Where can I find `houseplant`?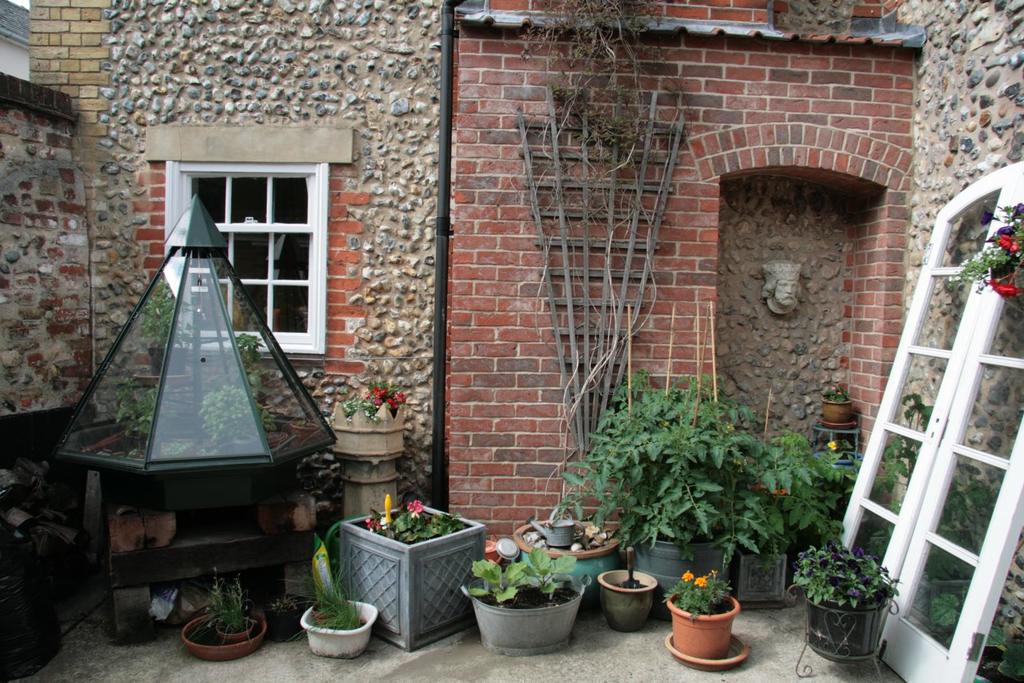
You can find it at x1=333, y1=490, x2=490, y2=652.
